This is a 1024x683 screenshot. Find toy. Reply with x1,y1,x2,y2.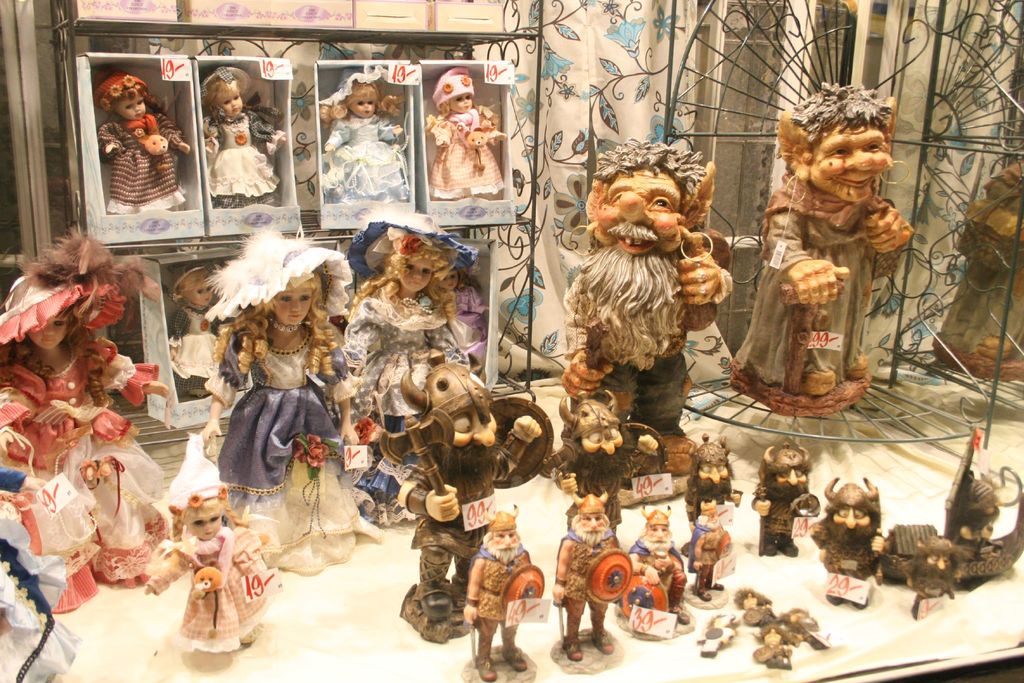
649,433,739,506.
